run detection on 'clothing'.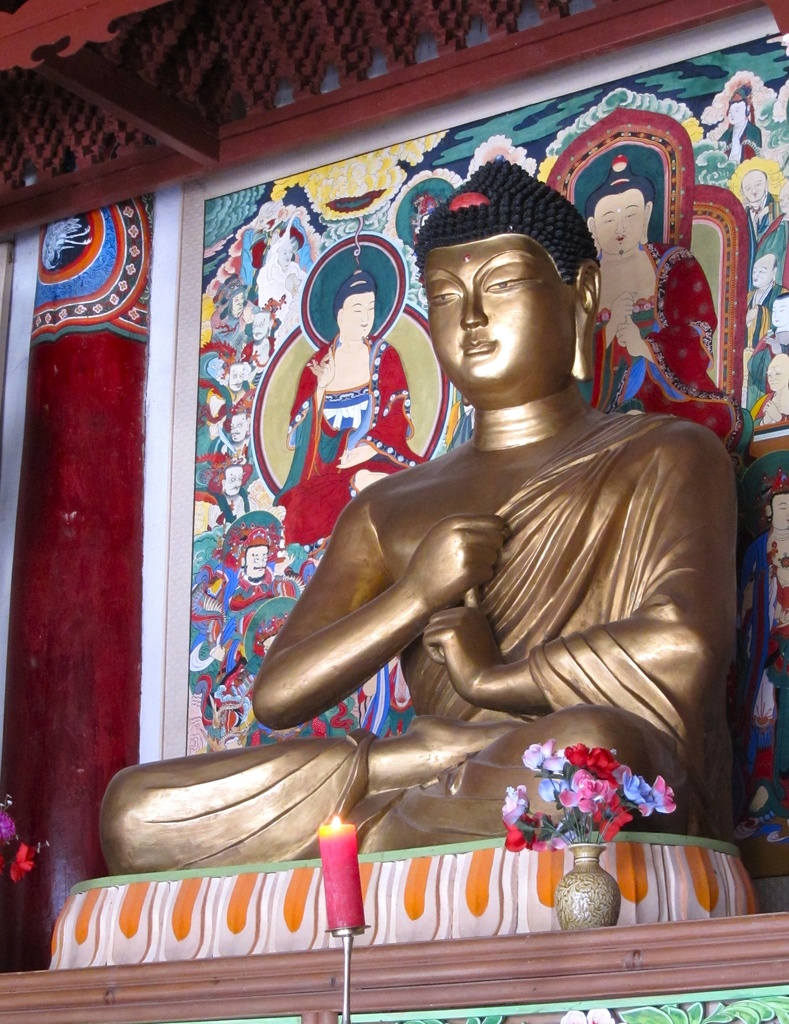
Result: (212,312,254,358).
